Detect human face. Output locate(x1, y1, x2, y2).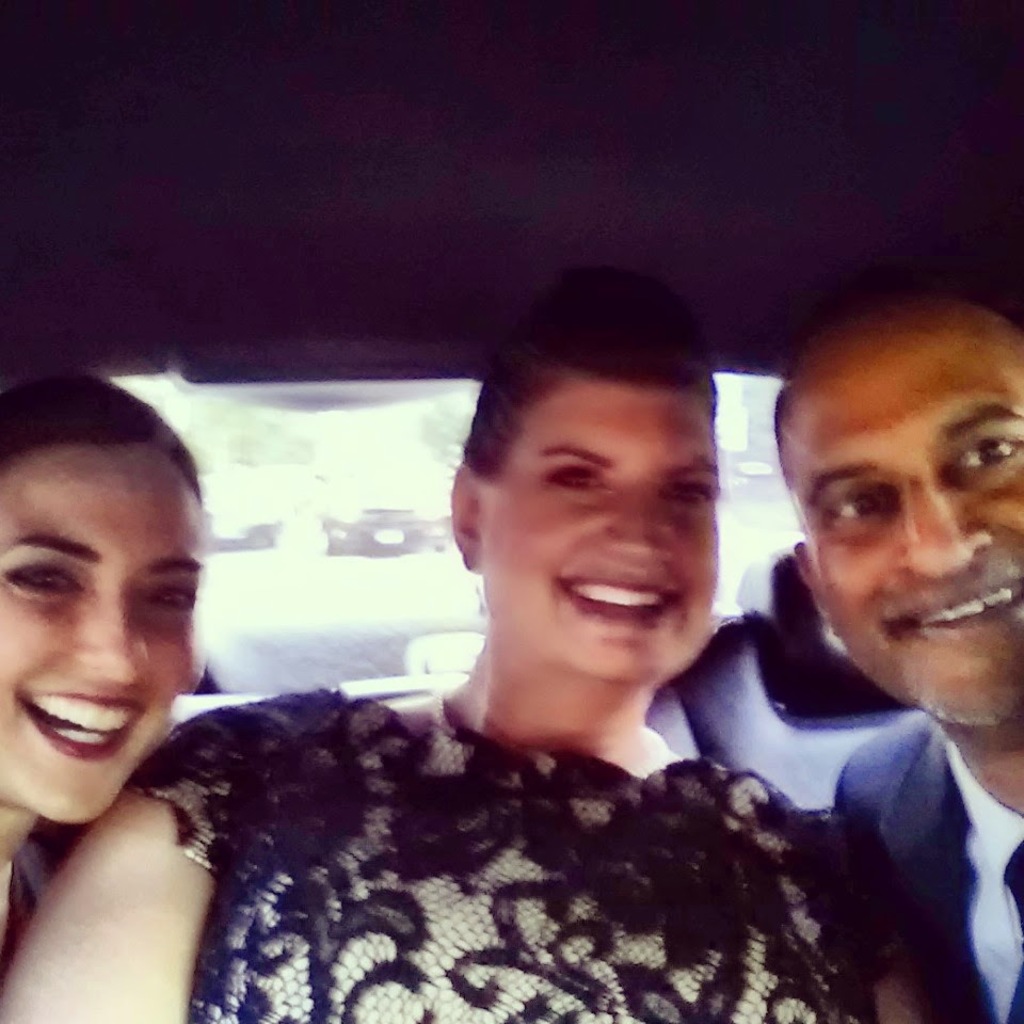
locate(786, 349, 1023, 722).
